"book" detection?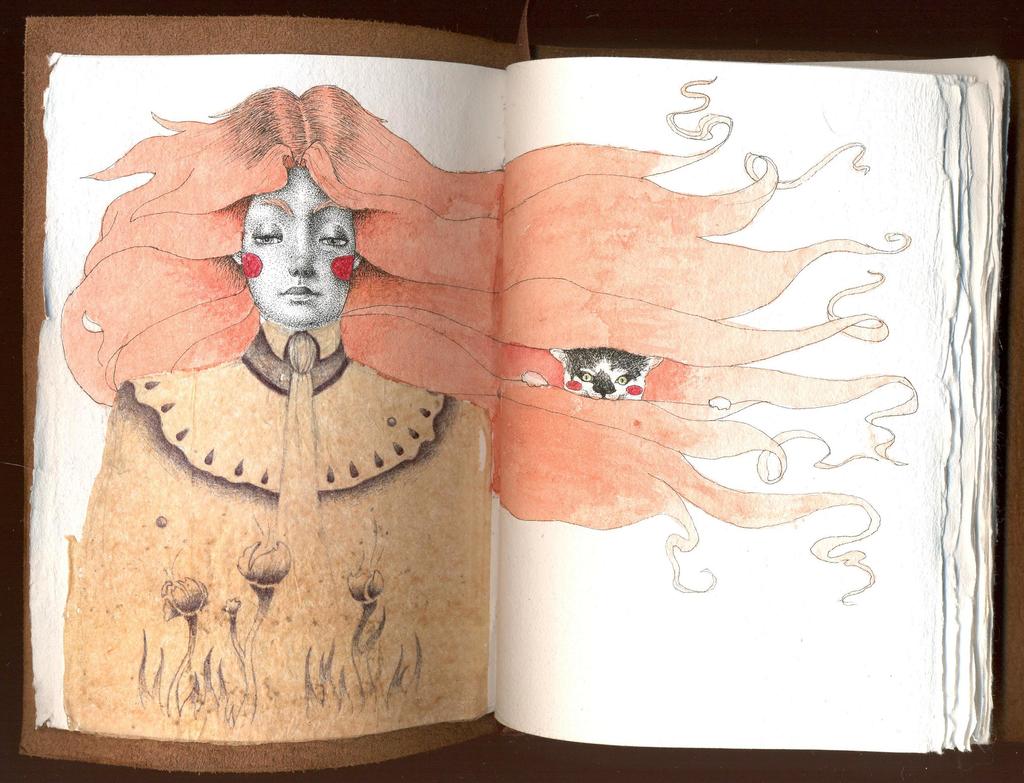
box=[22, 37, 1000, 777]
